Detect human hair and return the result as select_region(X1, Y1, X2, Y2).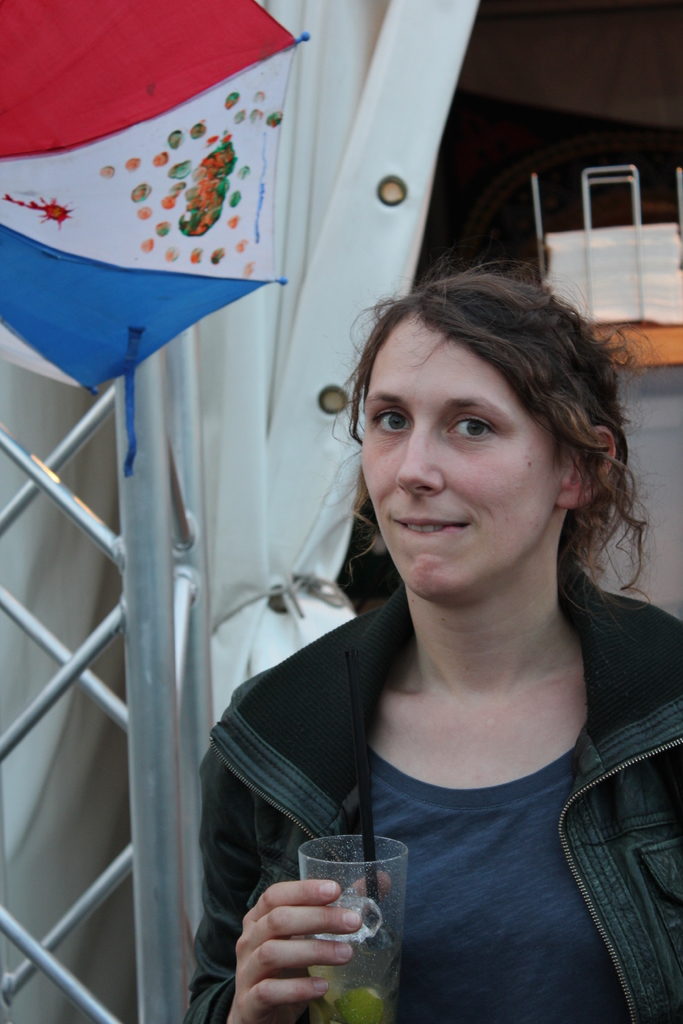
select_region(340, 246, 628, 545).
